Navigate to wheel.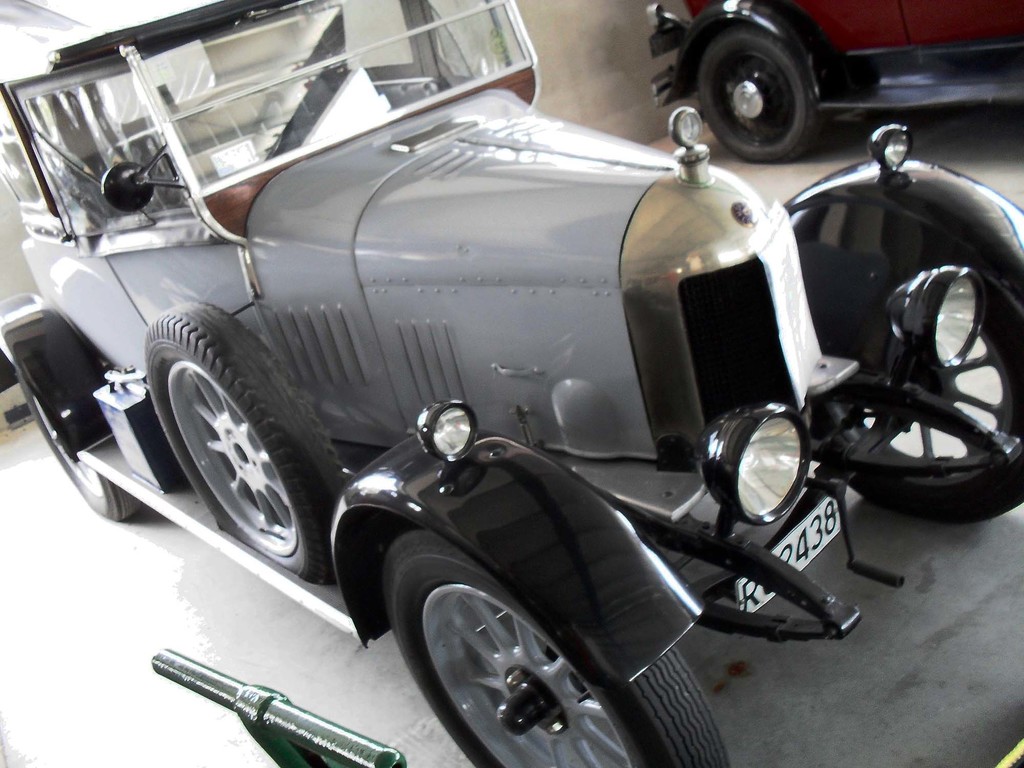
Navigation target: (697, 22, 817, 165).
